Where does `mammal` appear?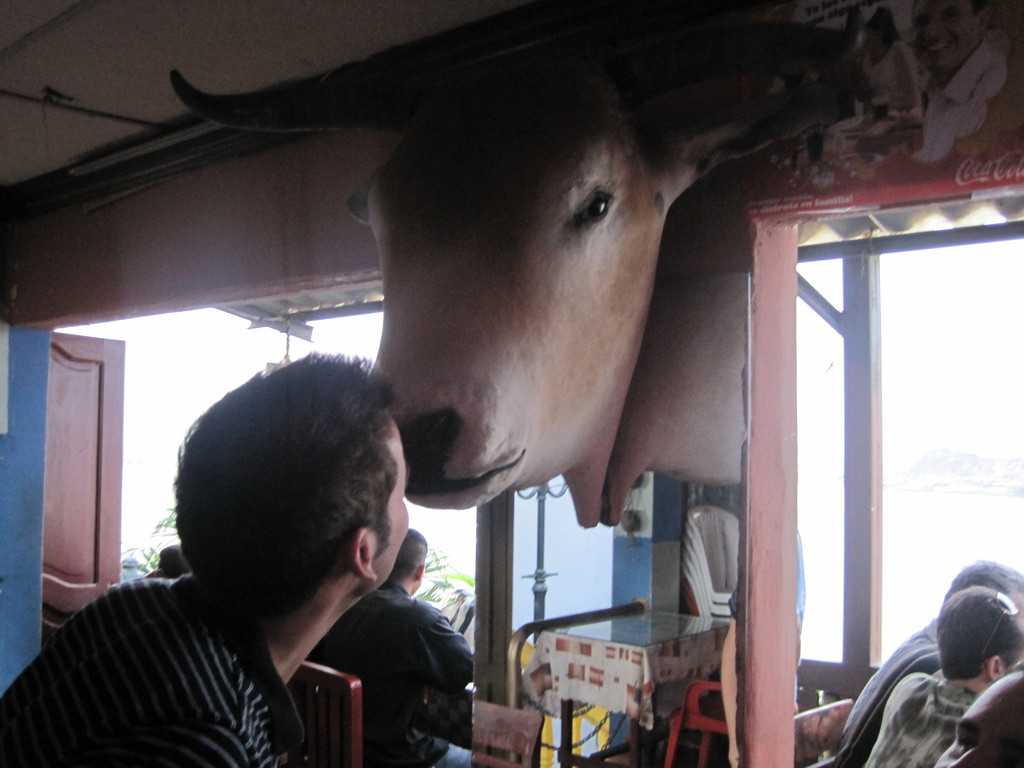
Appears at [x1=916, y1=1, x2=1015, y2=155].
